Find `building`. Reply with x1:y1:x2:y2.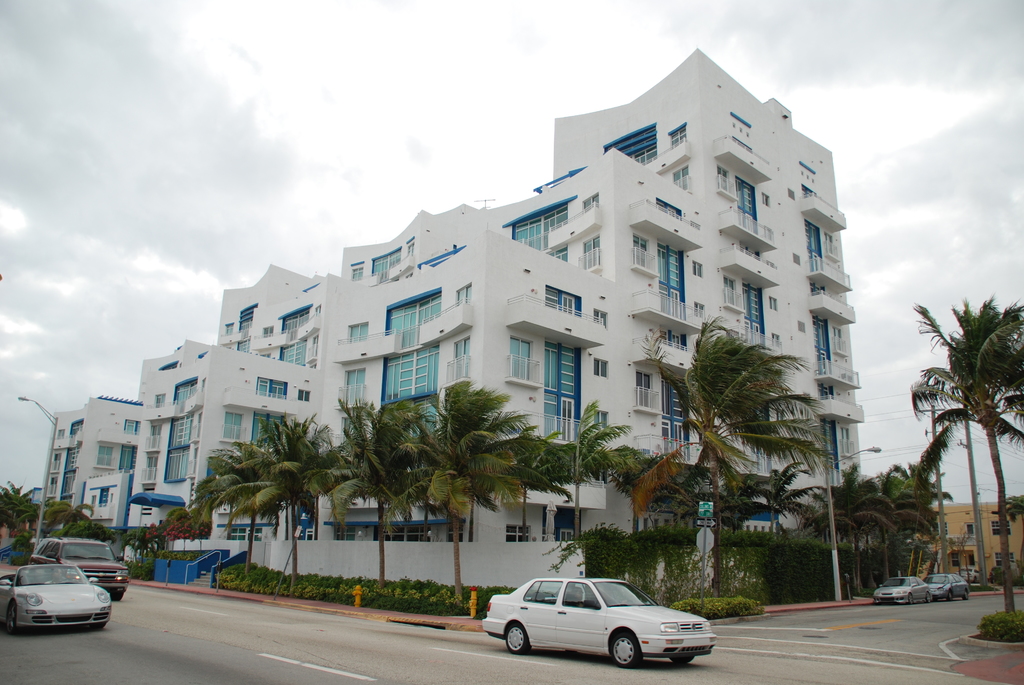
9:44:1020:599.
